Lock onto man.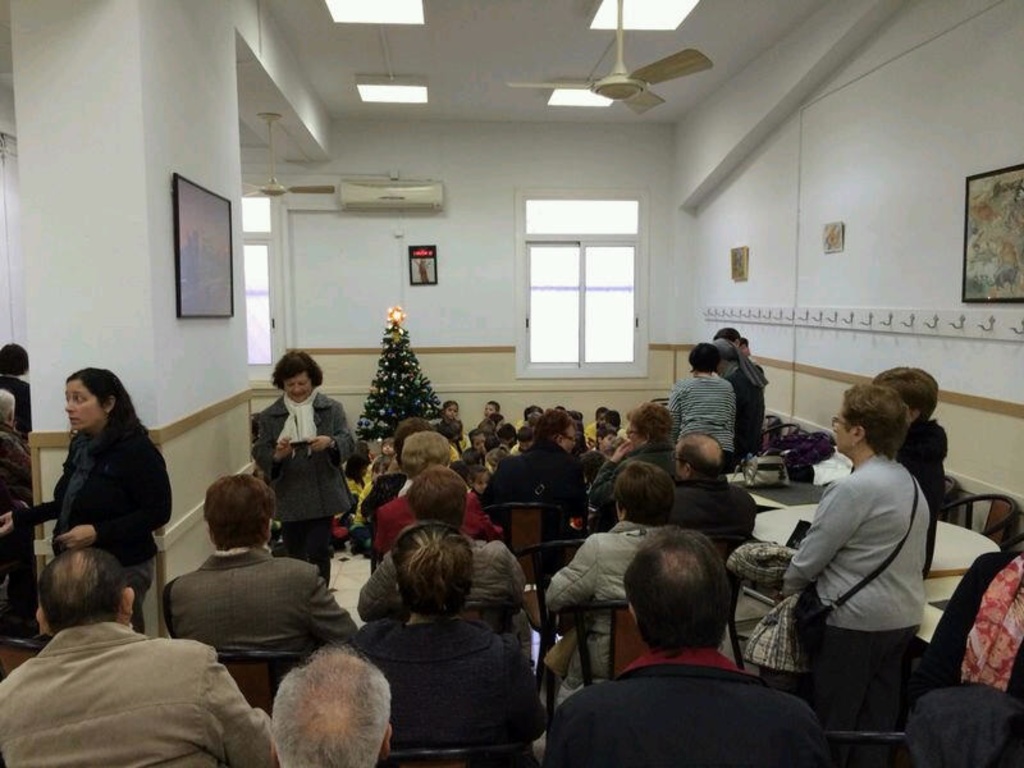
Locked: (x1=360, y1=467, x2=532, y2=652).
